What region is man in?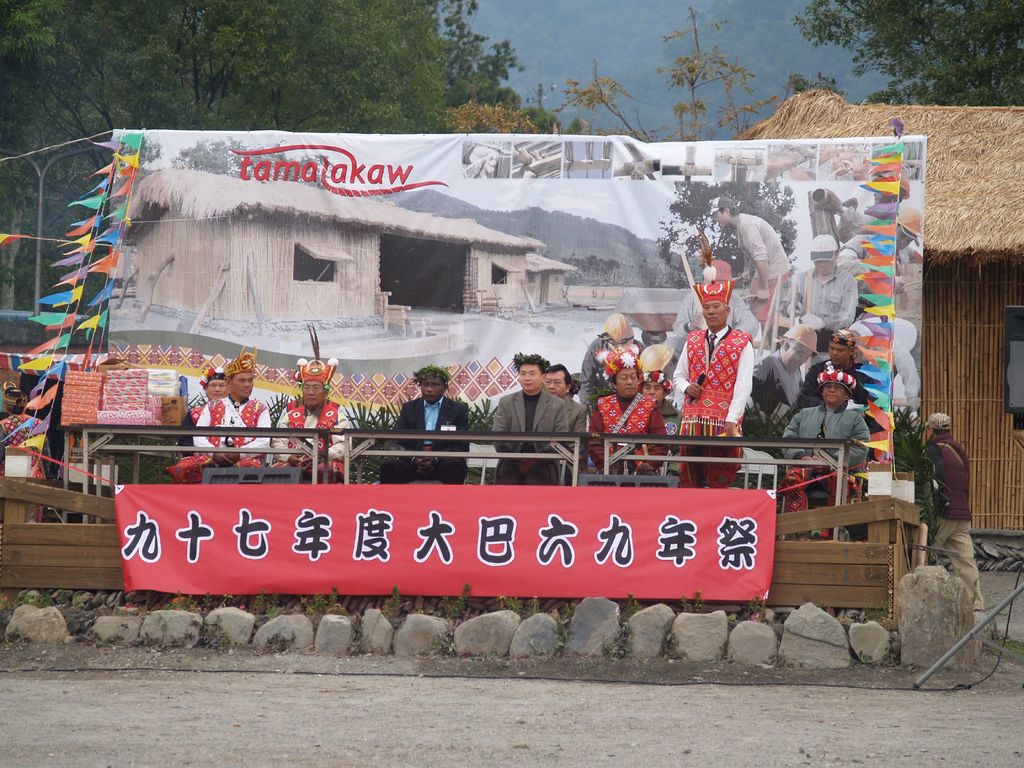
locate(669, 258, 751, 490).
